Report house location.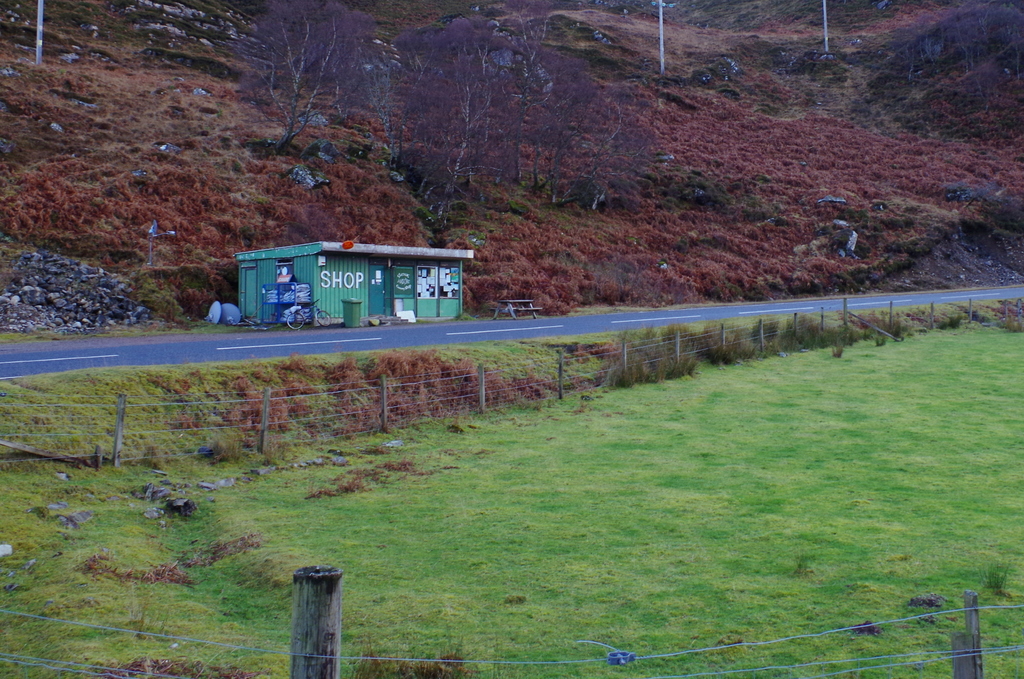
Report: <box>223,223,451,330</box>.
